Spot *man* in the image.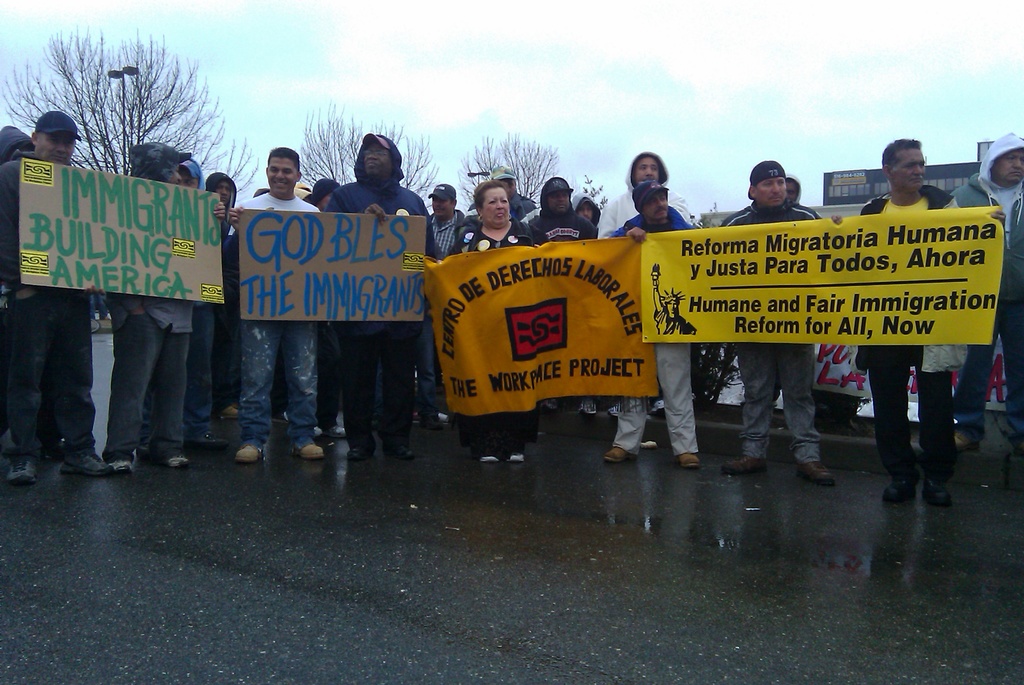
*man* found at 597/143/691/240.
